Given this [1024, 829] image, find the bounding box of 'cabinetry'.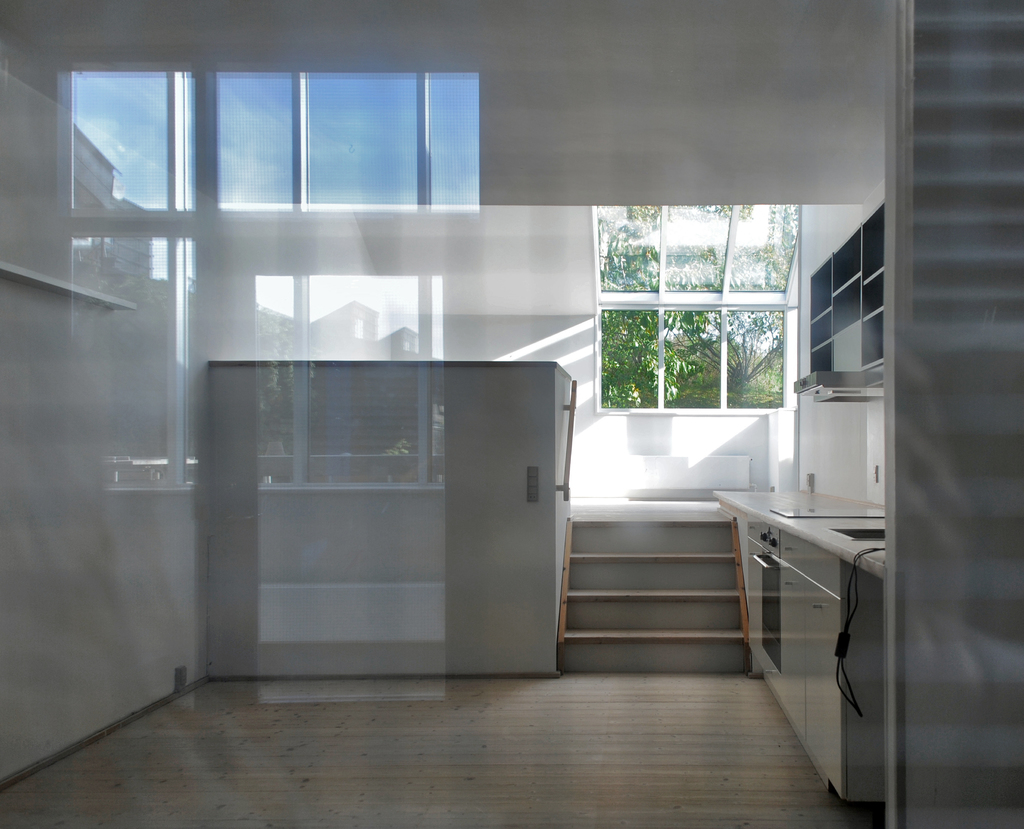
x1=748 y1=543 x2=785 y2=685.
